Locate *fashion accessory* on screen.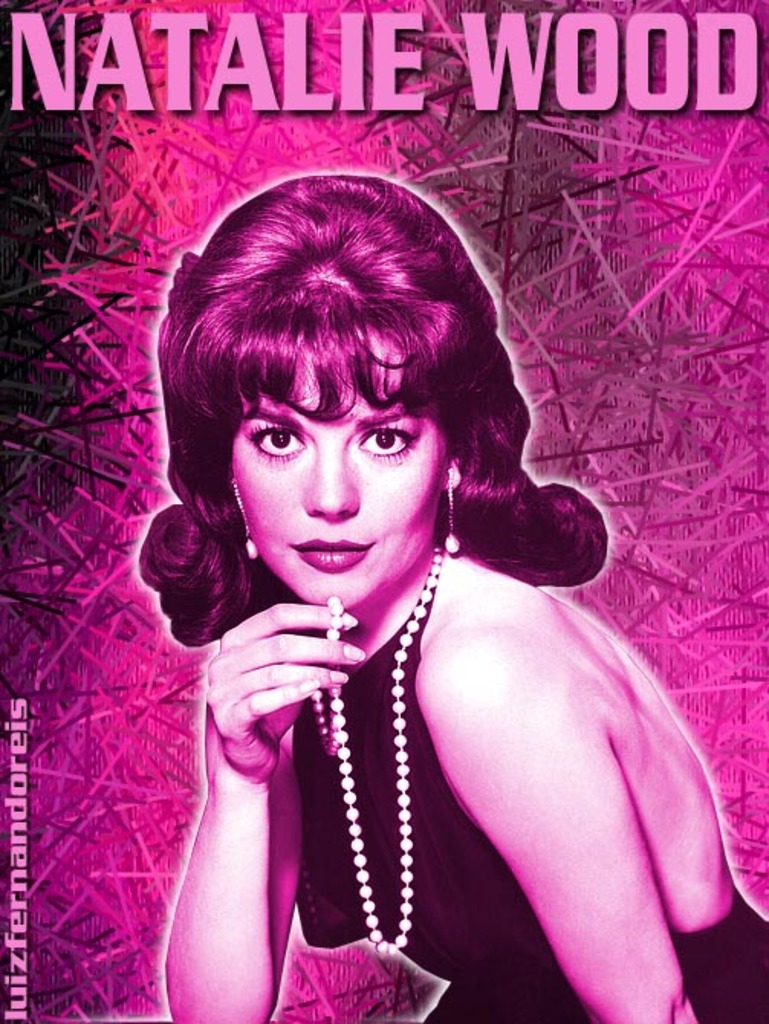
On screen at (347, 552, 445, 948).
